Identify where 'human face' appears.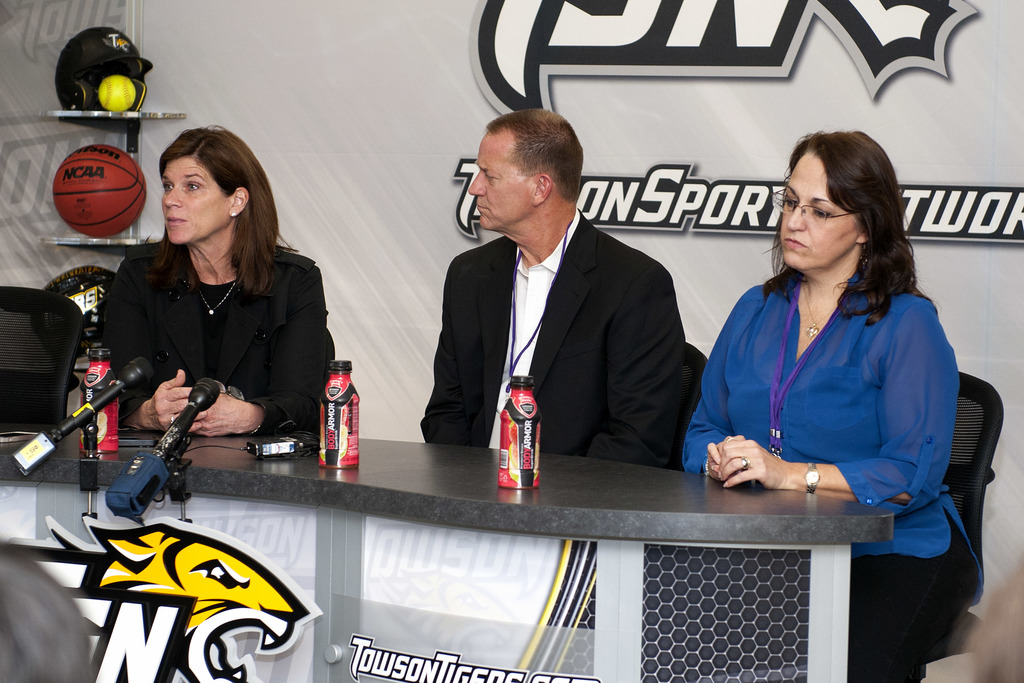
Appears at 162/149/232/248.
